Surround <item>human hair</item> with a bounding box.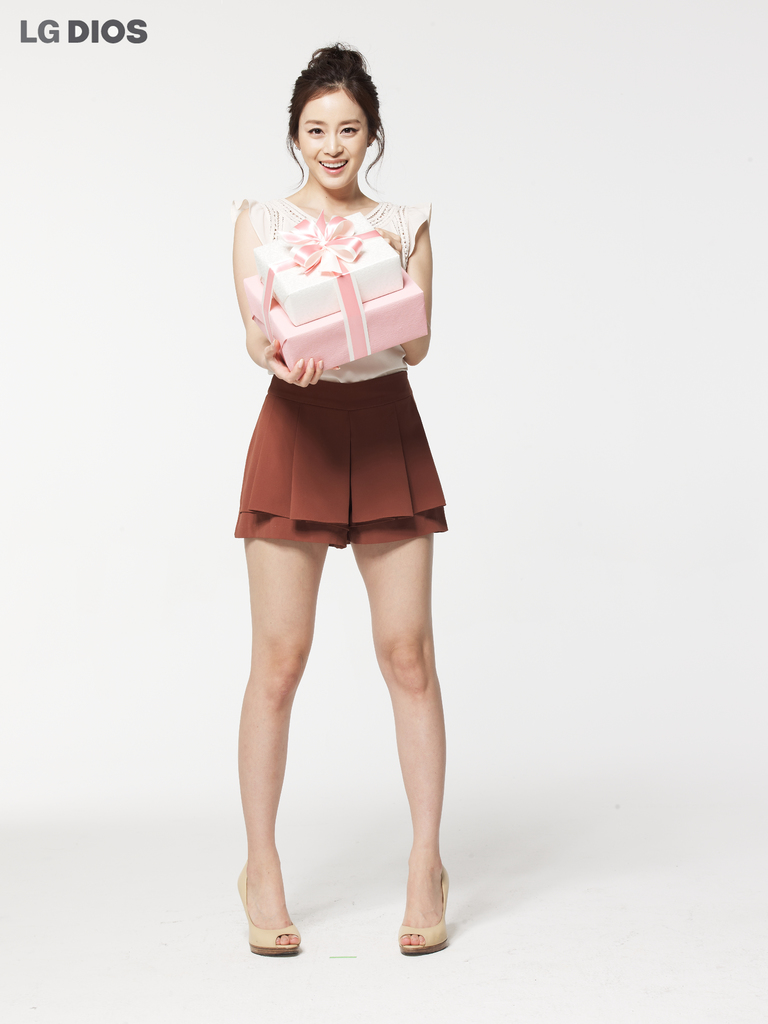
box=[270, 47, 393, 186].
